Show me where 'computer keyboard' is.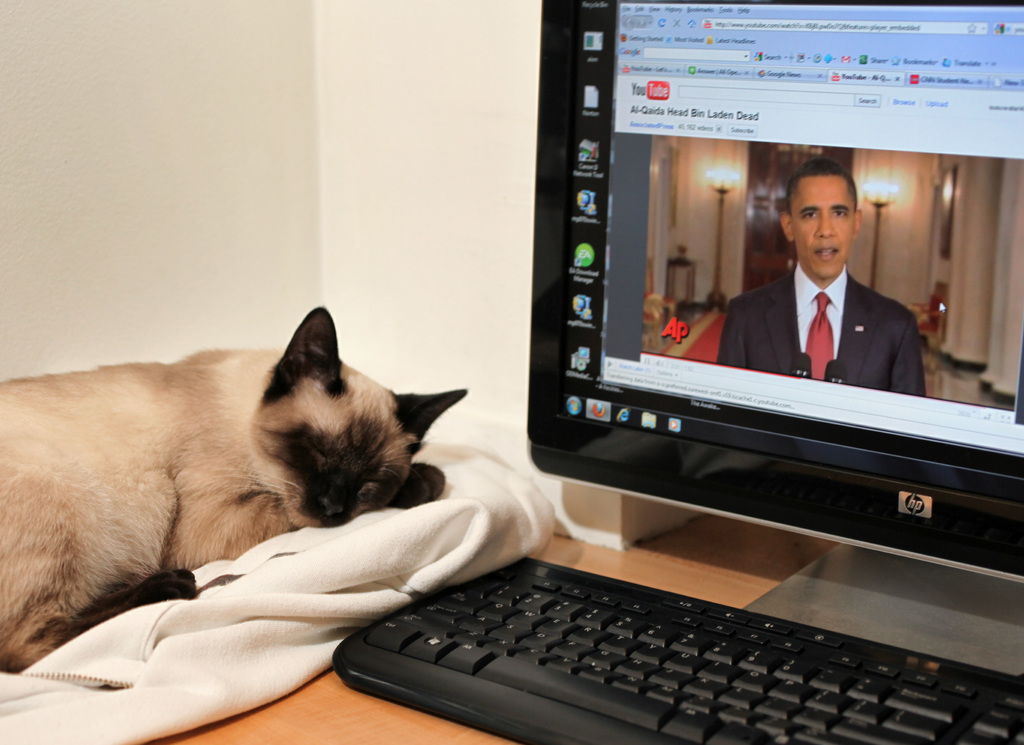
'computer keyboard' is at bbox(330, 552, 1023, 744).
